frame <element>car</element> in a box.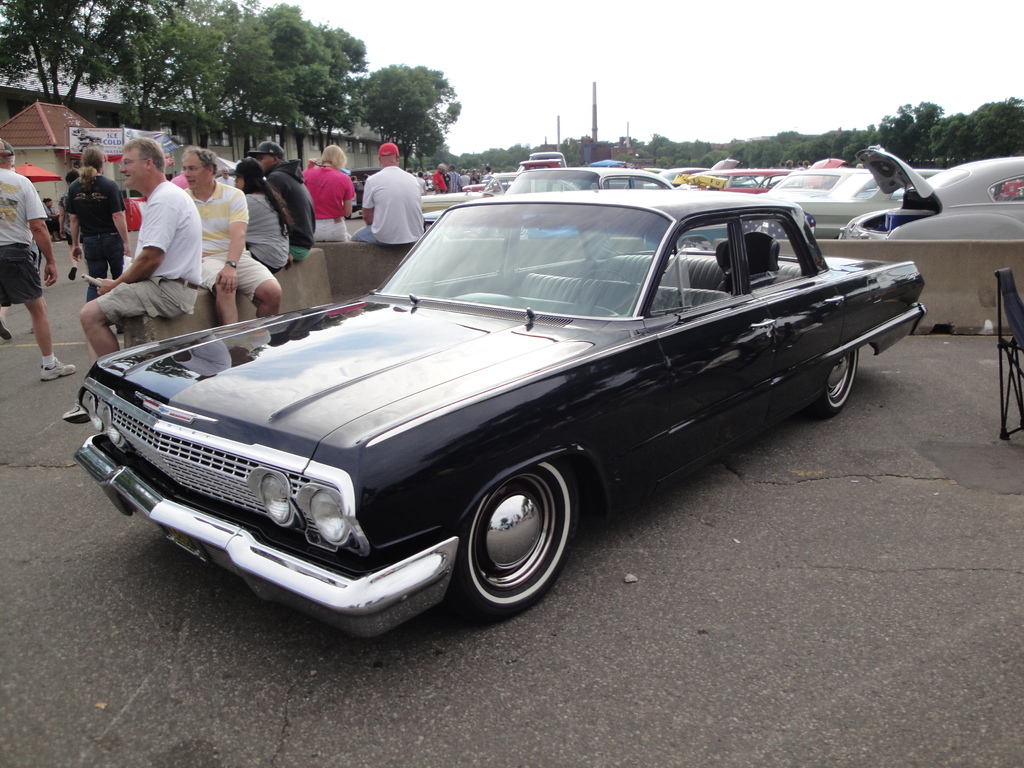
{"left": 507, "top": 168, "right": 671, "bottom": 195}.
